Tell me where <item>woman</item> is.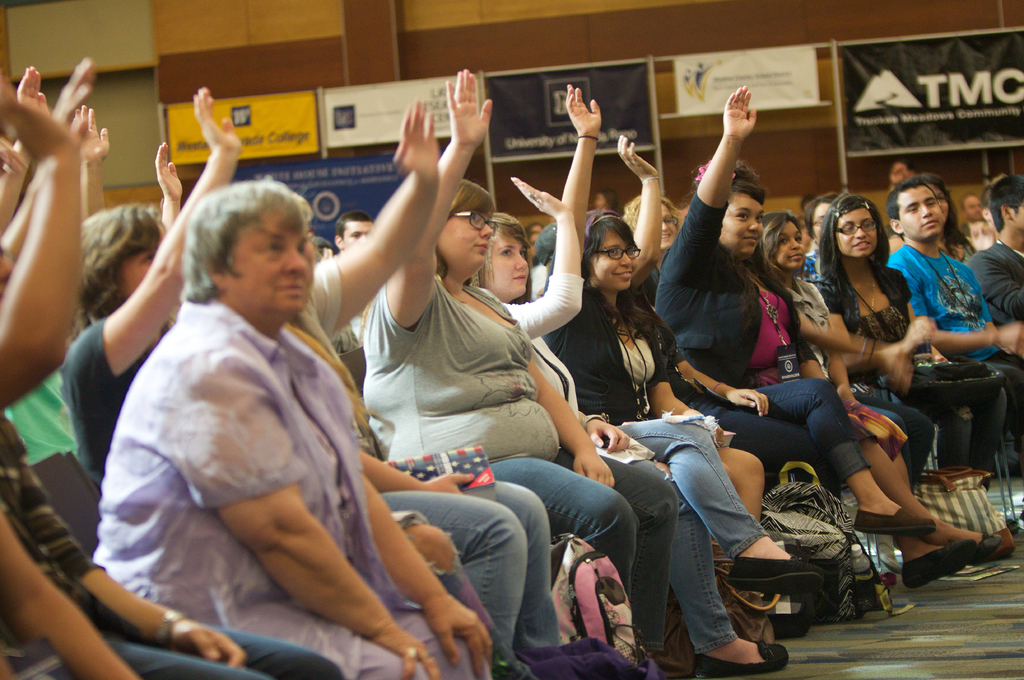
<item>woman</item> is at crop(469, 175, 792, 679).
